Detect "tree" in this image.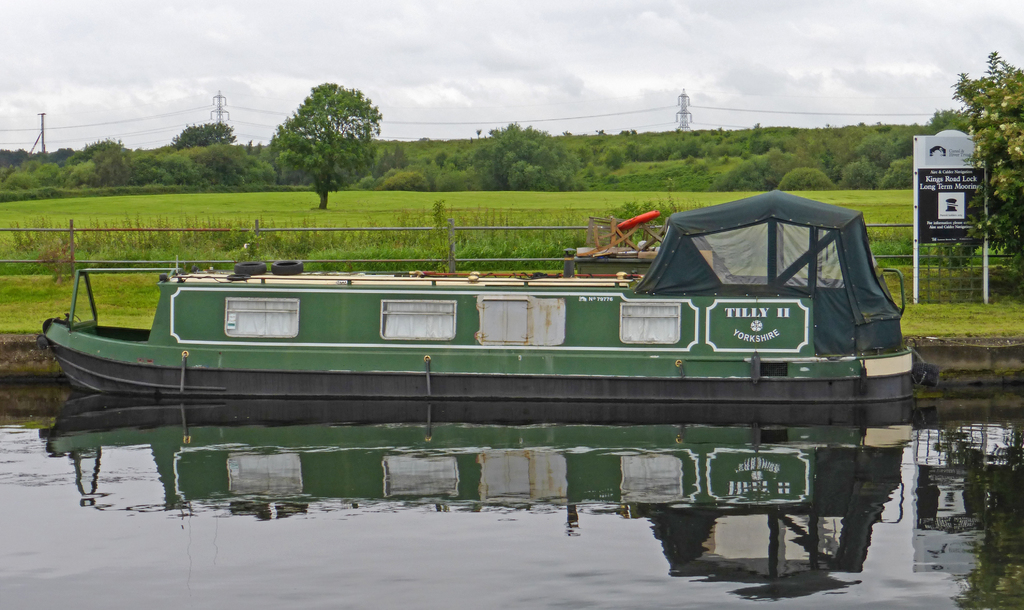
Detection: left=934, top=52, right=1021, bottom=268.
